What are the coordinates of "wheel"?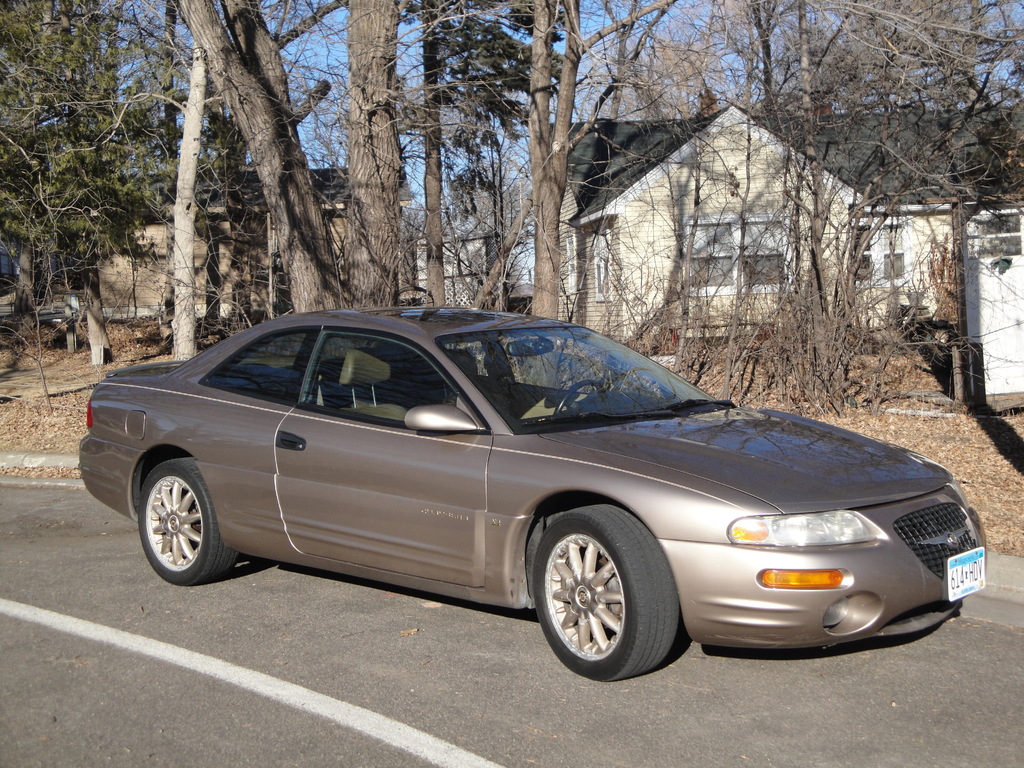
pyautogui.locateOnScreen(552, 383, 599, 417).
